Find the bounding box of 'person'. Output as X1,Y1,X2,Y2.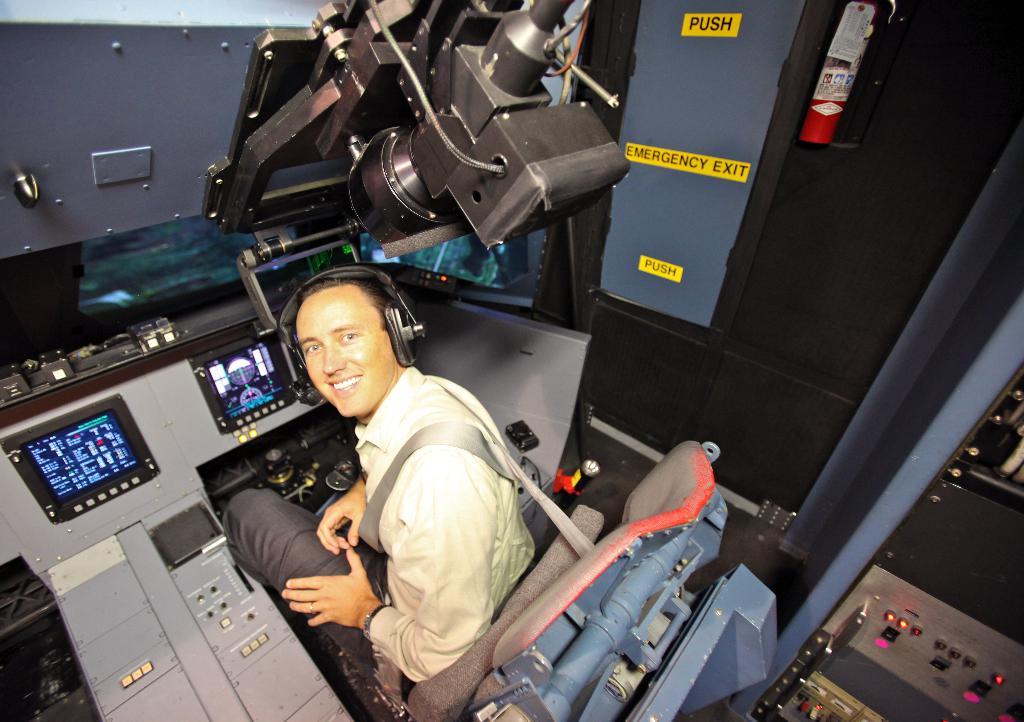
221,266,545,721.
